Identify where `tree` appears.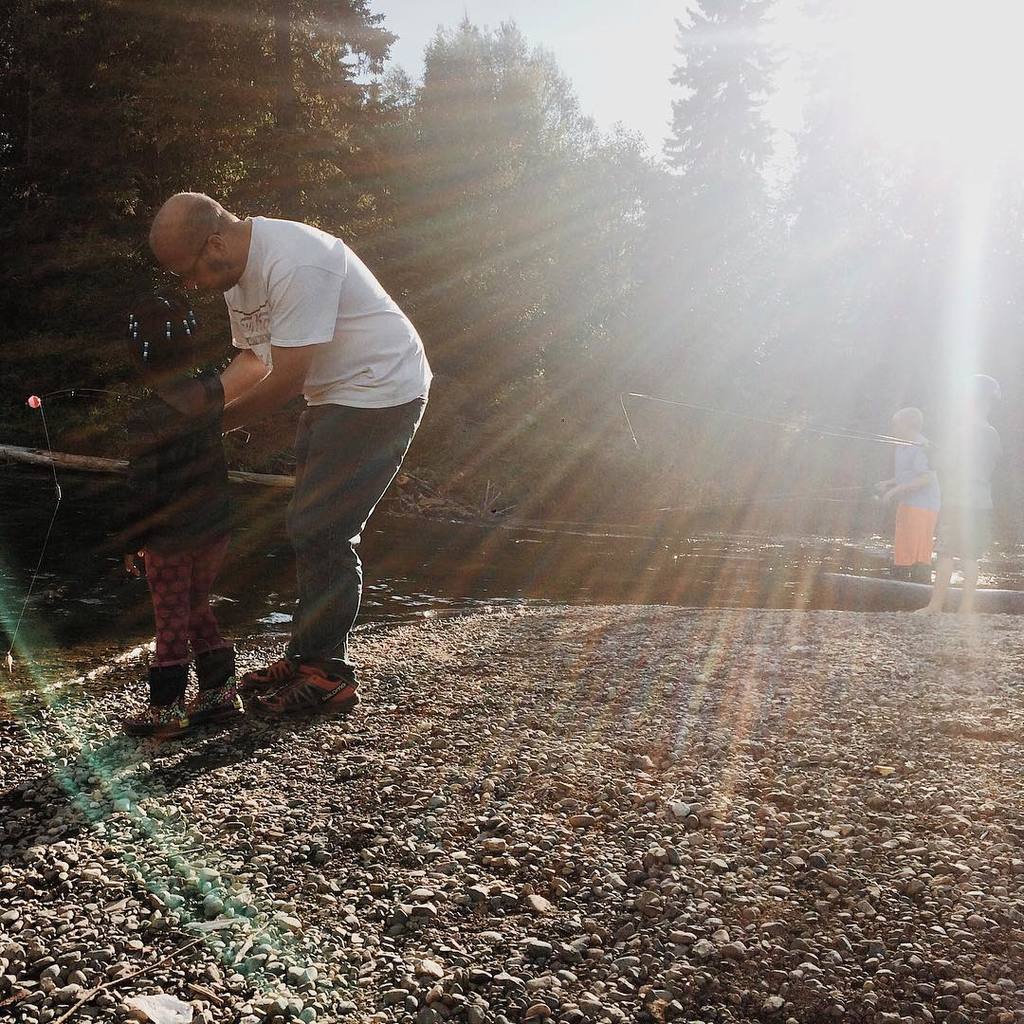
Appears at crop(658, 0, 780, 243).
